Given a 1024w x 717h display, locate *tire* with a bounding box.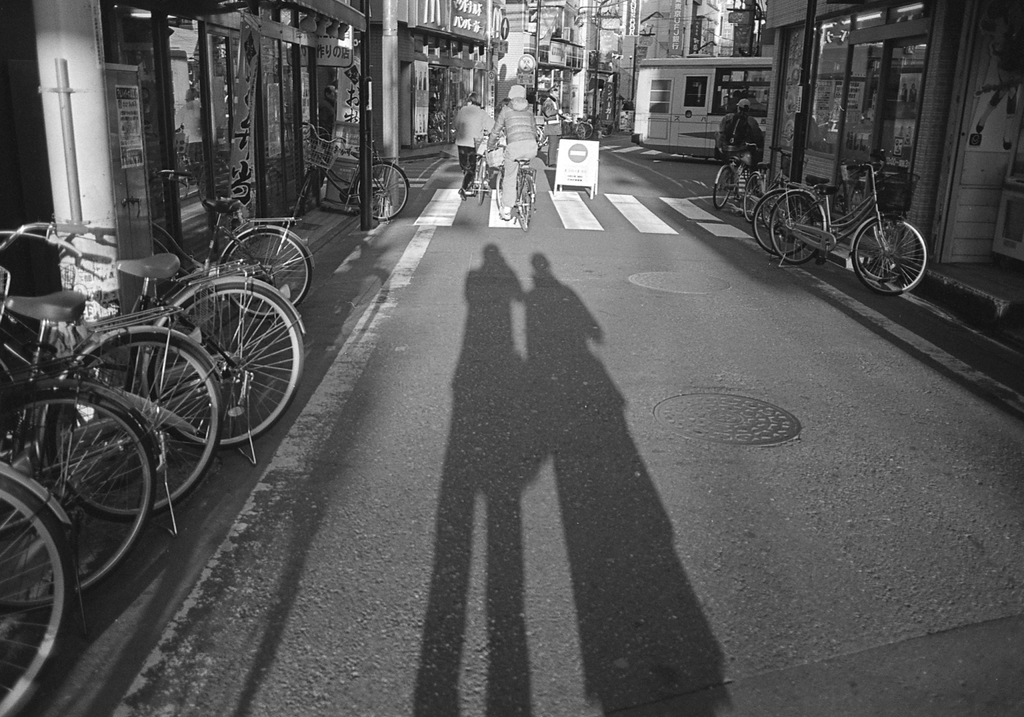
Located: pyautogui.locateOnScreen(0, 474, 74, 716).
